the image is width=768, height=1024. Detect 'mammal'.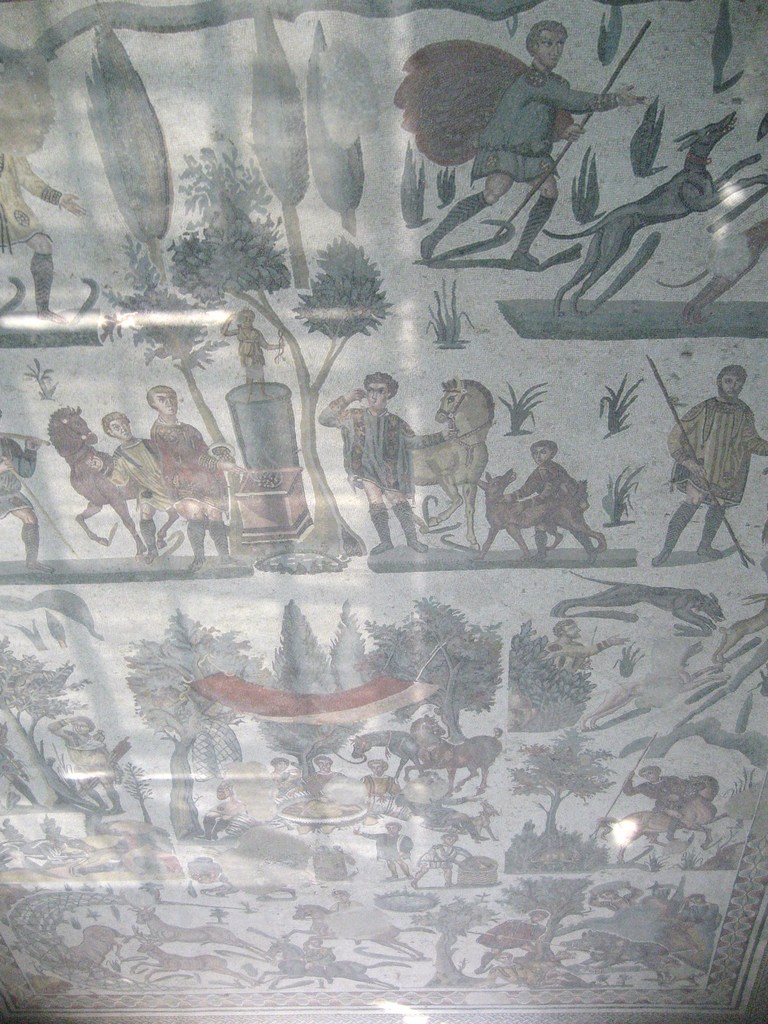
Detection: left=401, top=373, right=502, bottom=543.
